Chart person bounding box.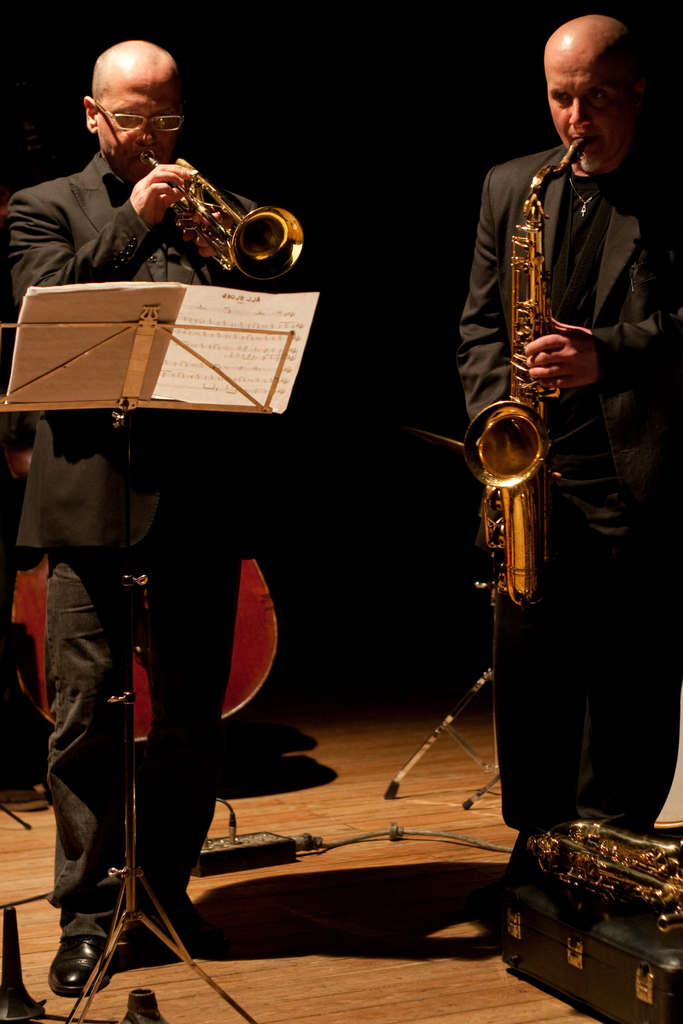
Charted: [left=0, top=36, right=307, bottom=993].
